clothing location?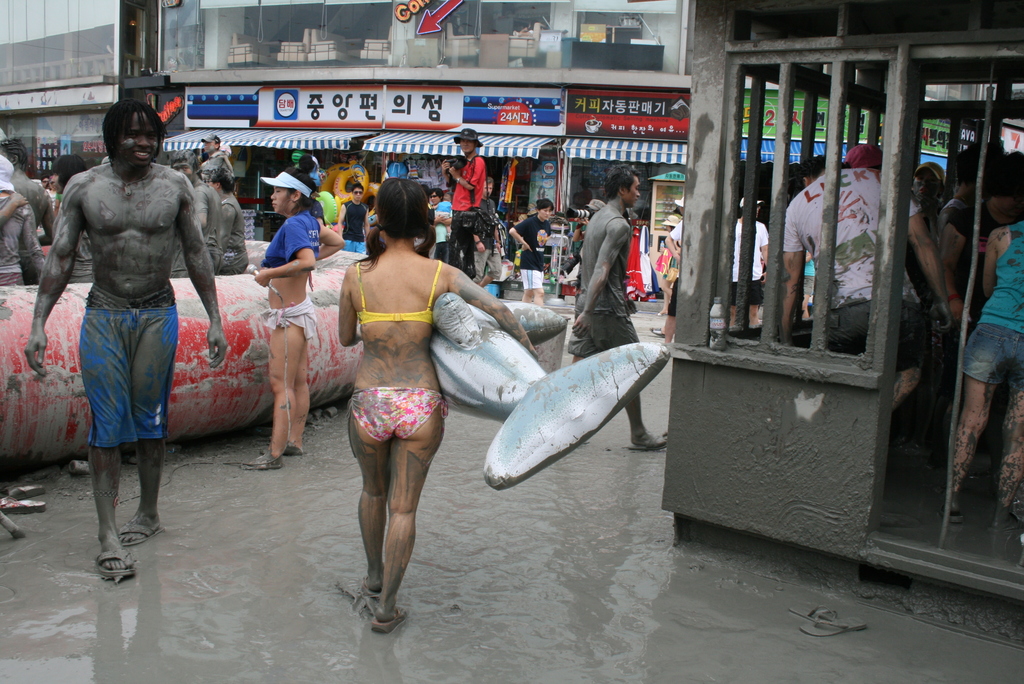
355 259 441 327
